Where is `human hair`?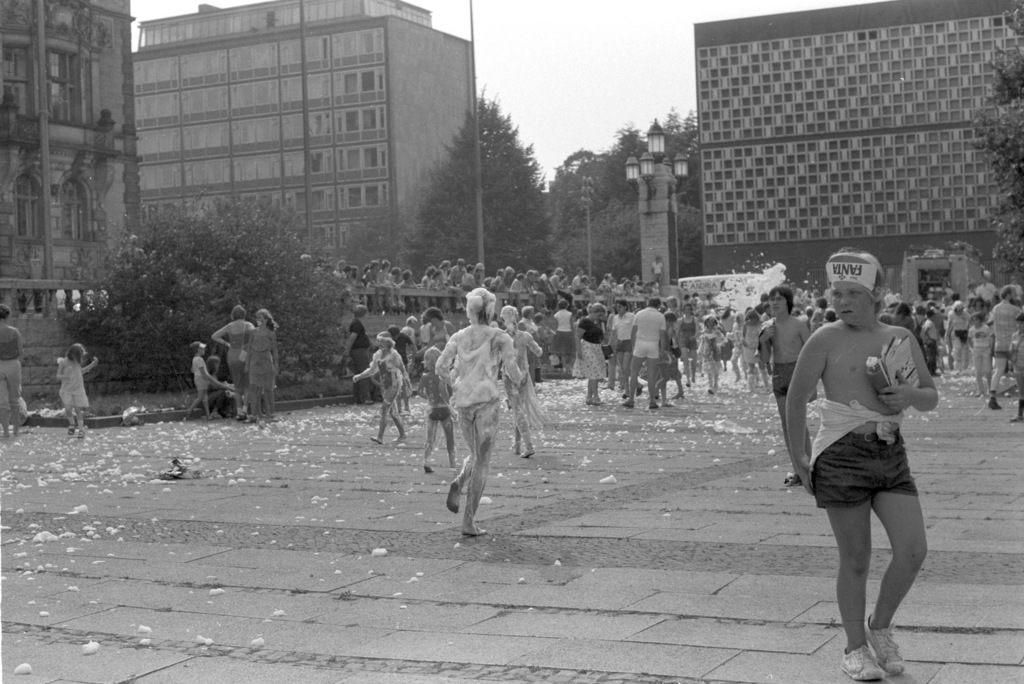
(830, 246, 884, 314).
